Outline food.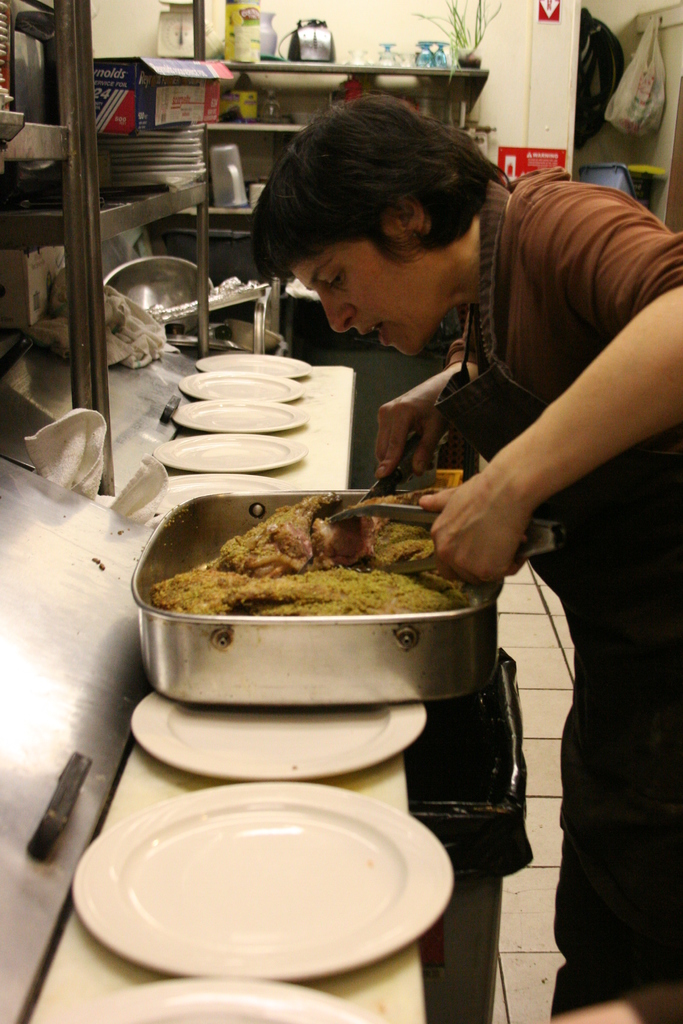
Outline: Rect(175, 481, 476, 651).
